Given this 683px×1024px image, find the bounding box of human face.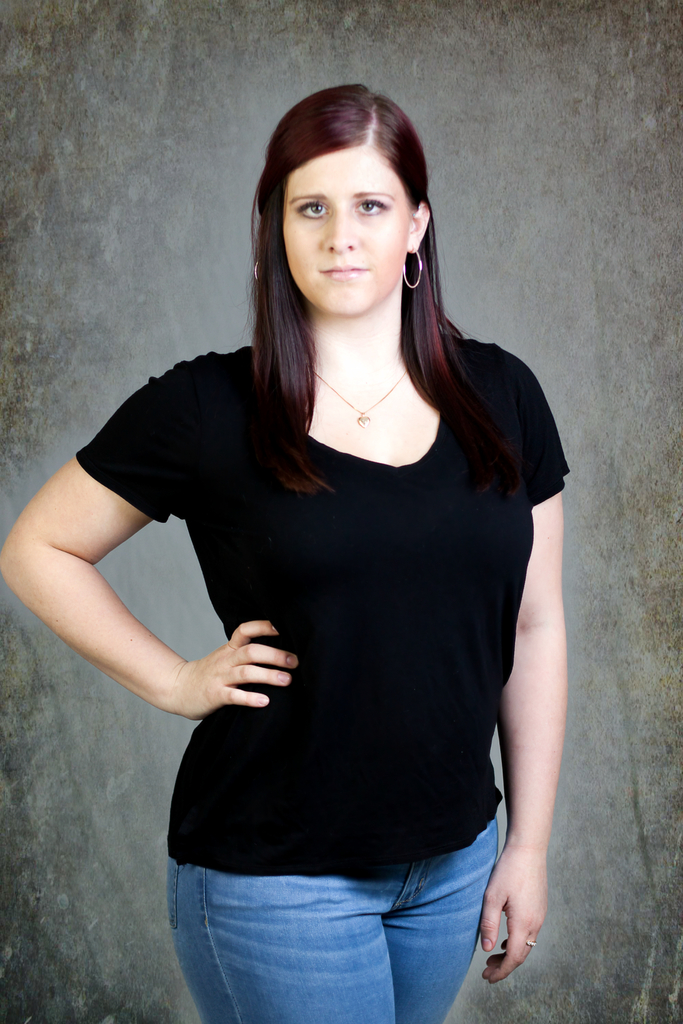
{"left": 283, "top": 140, "right": 413, "bottom": 316}.
